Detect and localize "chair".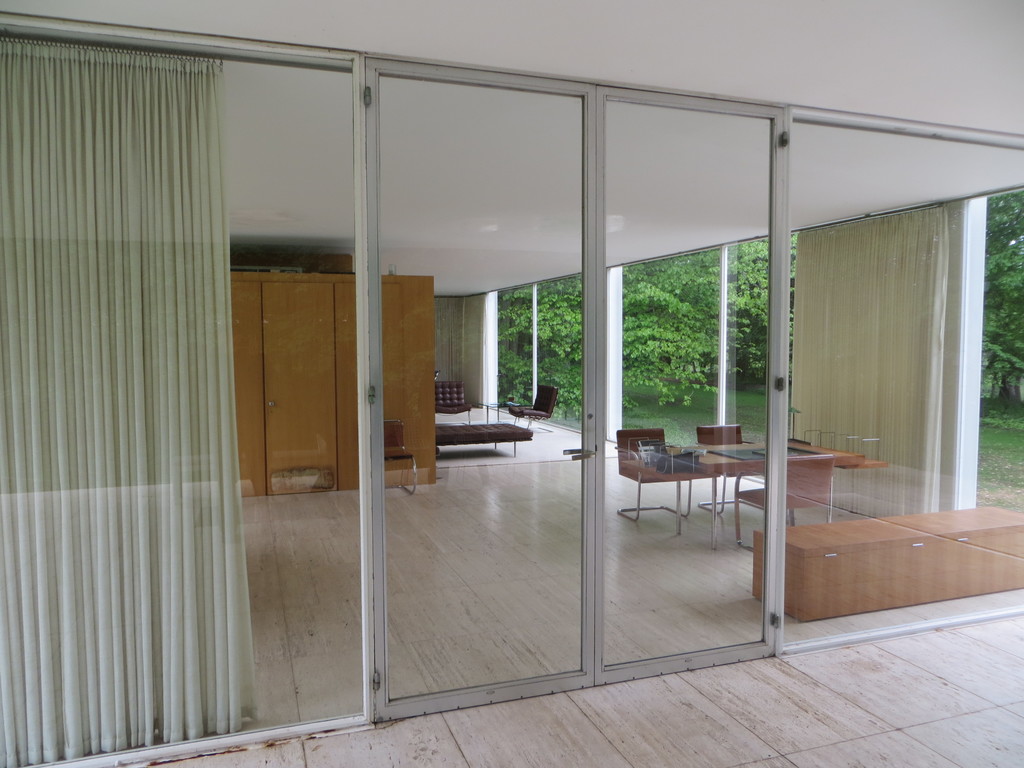
Localized at [692,424,755,515].
